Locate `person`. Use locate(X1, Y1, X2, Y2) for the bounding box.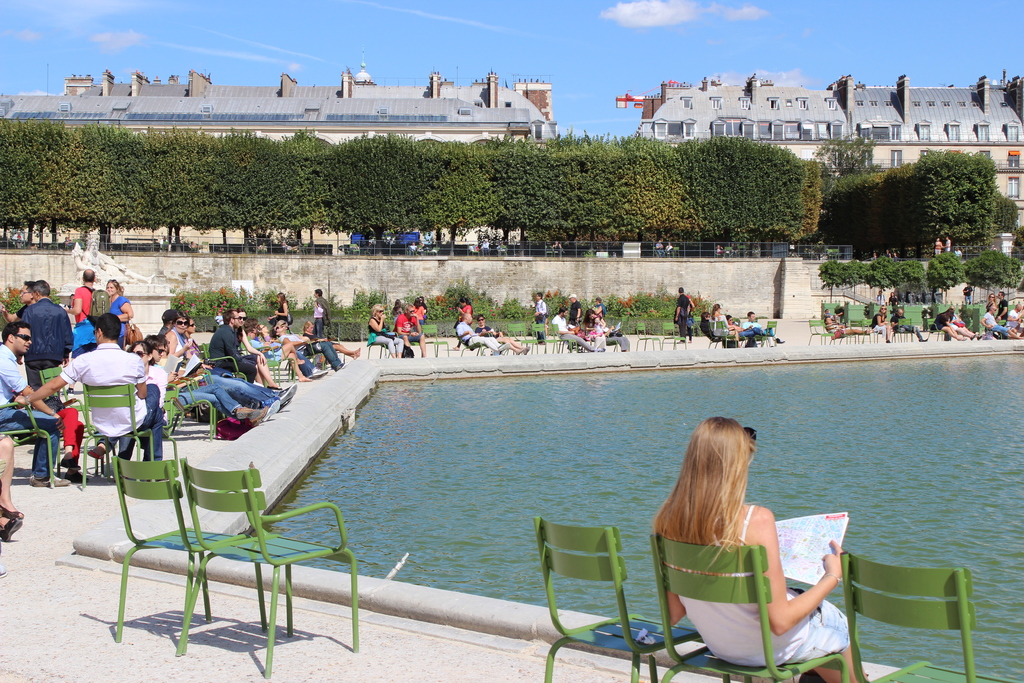
locate(999, 289, 1007, 323).
